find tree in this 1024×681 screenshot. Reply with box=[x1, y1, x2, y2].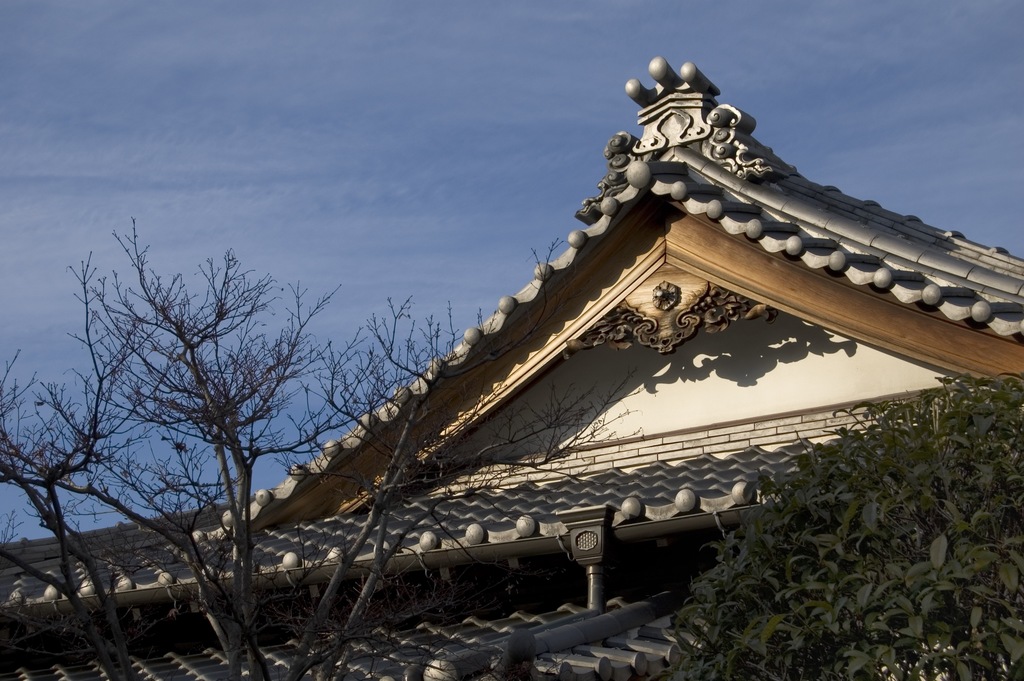
box=[644, 373, 1023, 680].
